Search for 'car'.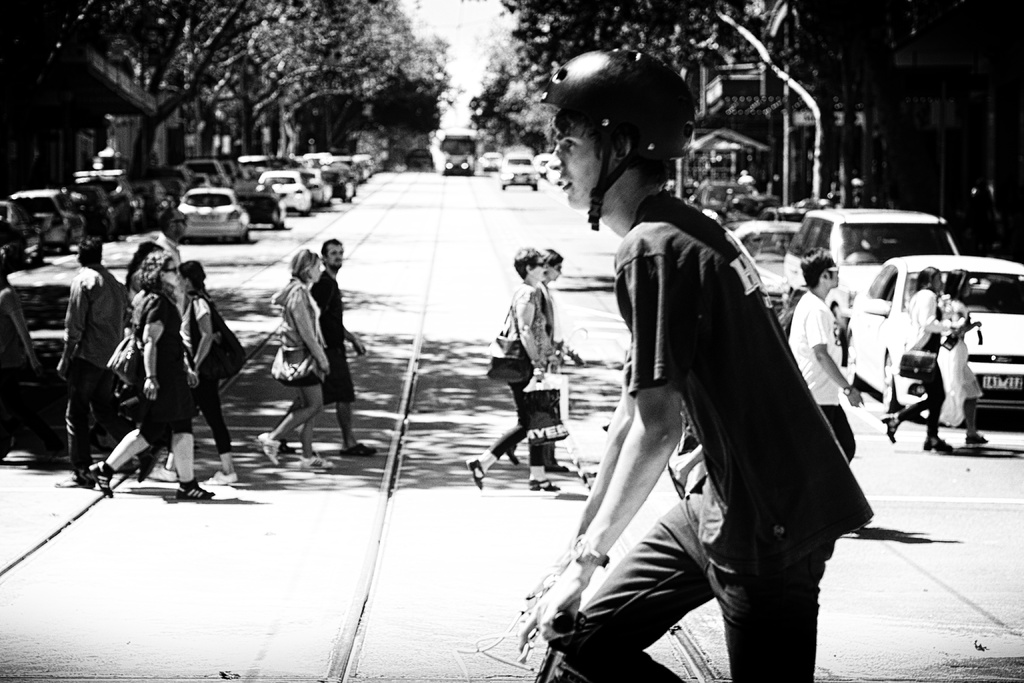
Found at crop(502, 158, 540, 199).
